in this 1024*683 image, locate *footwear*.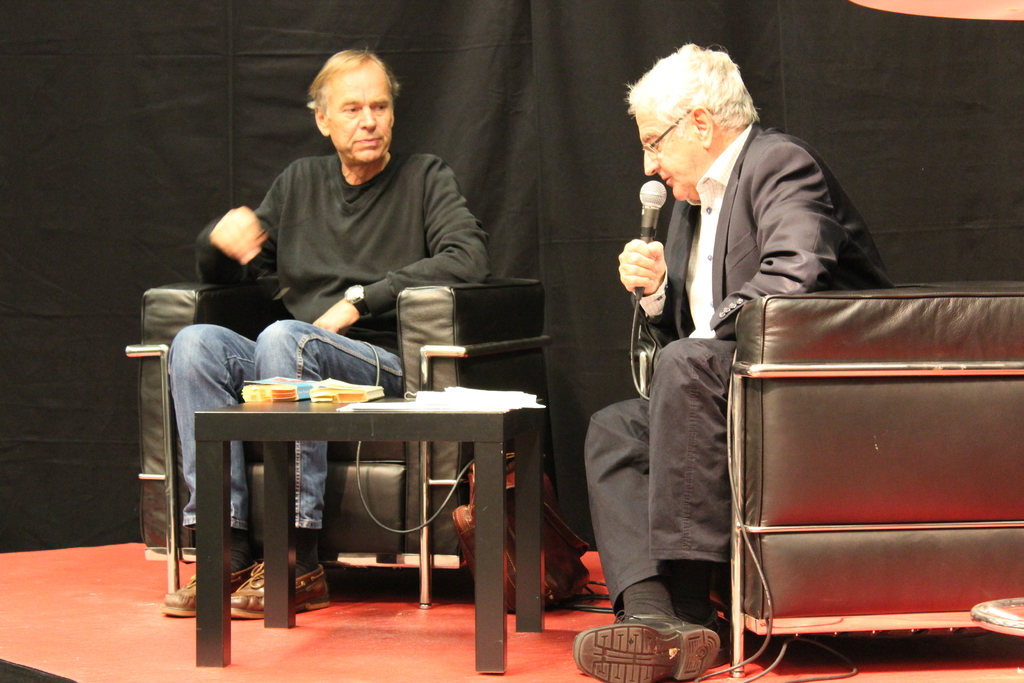
Bounding box: {"left": 572, "top": 613, "right": 721, "bottom": 682}.
